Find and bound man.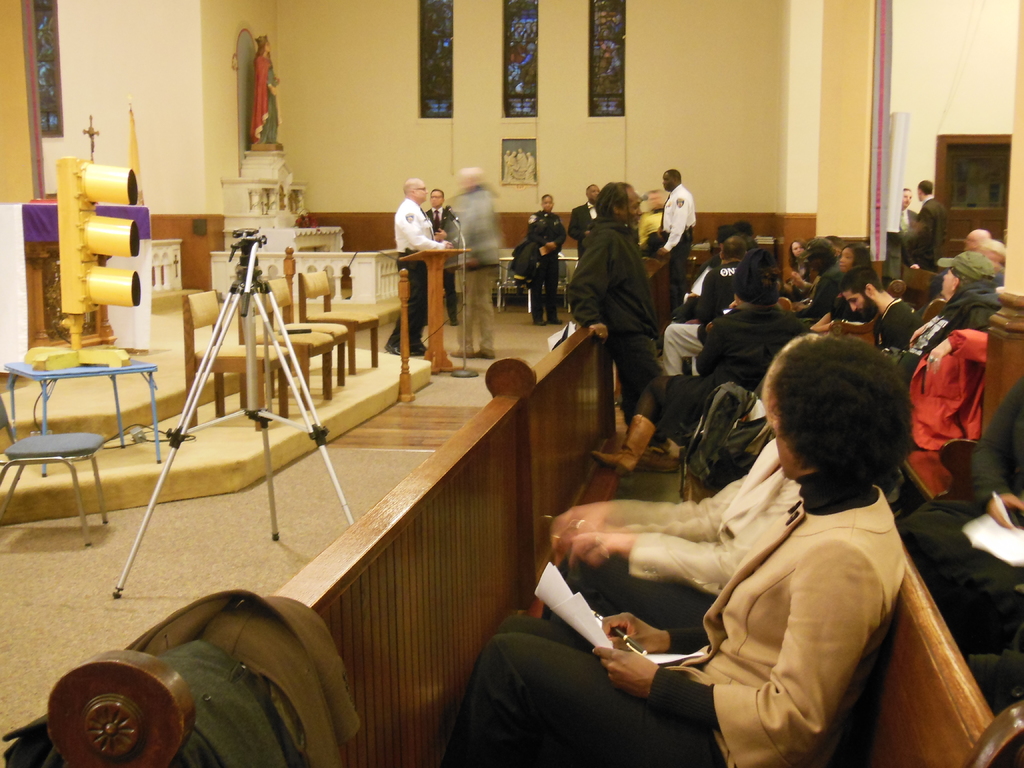
Bound: rect(654, 168, 694, 289).
